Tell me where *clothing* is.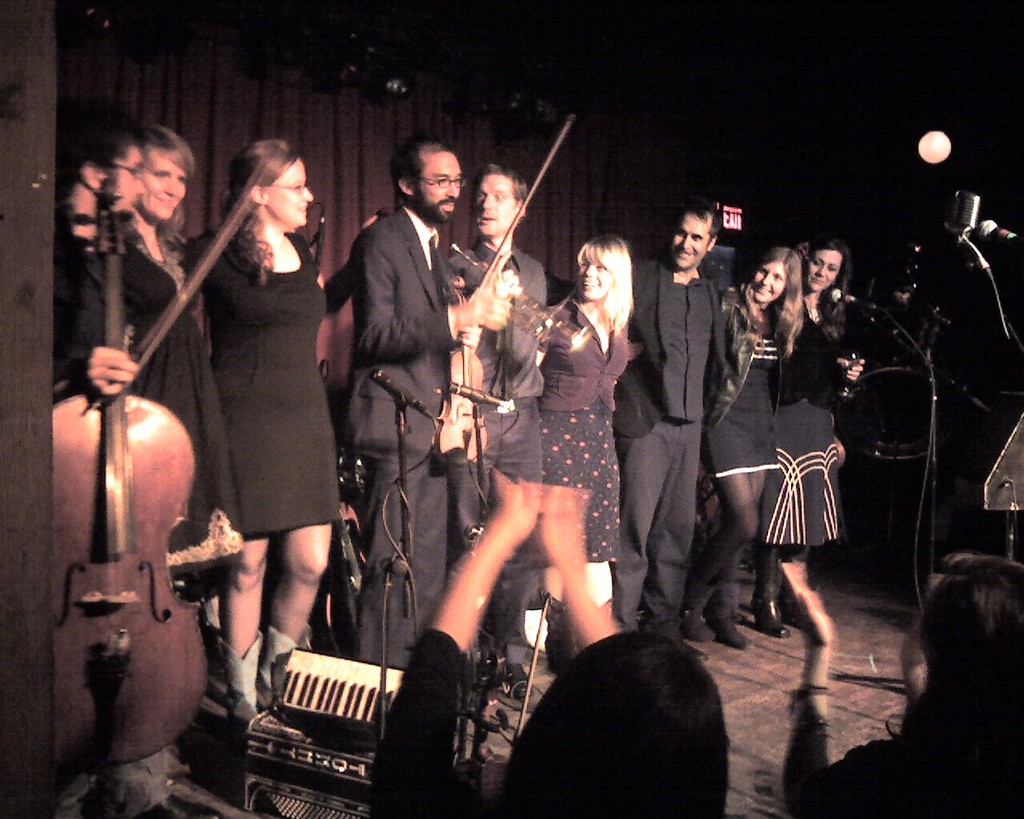
*clothing* is at 180/158/325/573.
